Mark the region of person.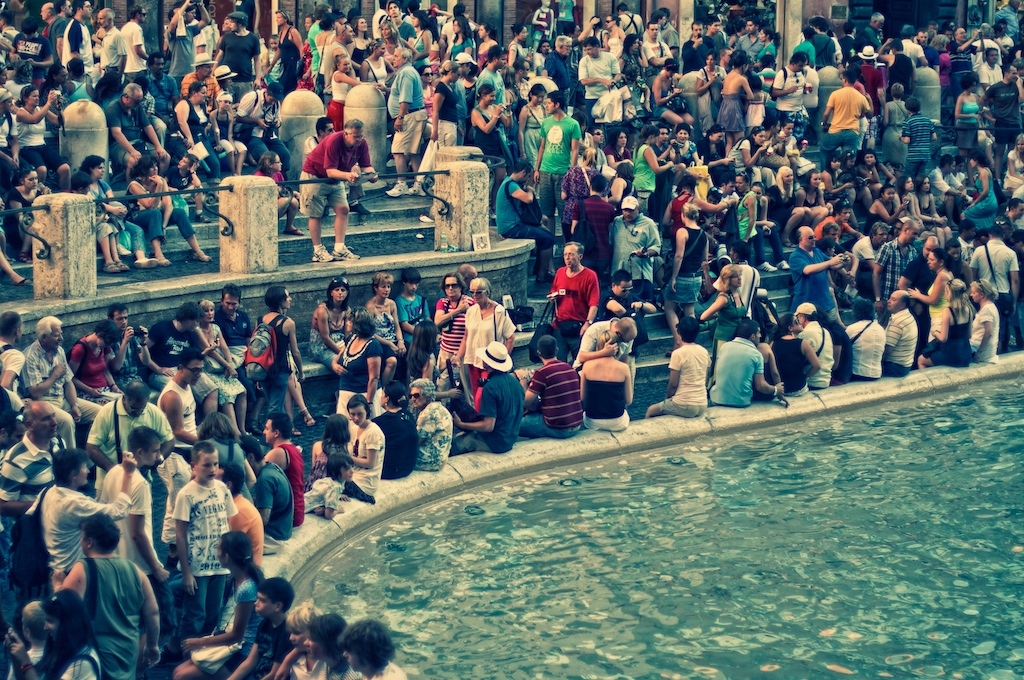
Region: pyautogui.locateOnScreen(164, 151, 207, 220).
